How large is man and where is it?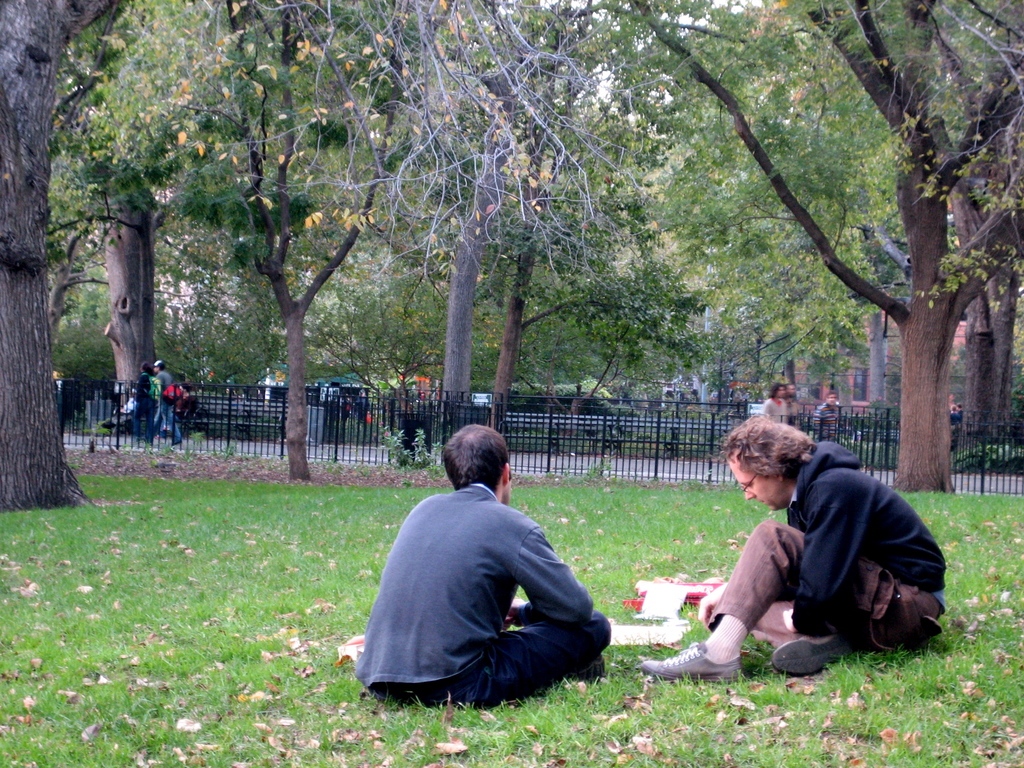
Bounding box: <box>150,360,188,443</box>.
